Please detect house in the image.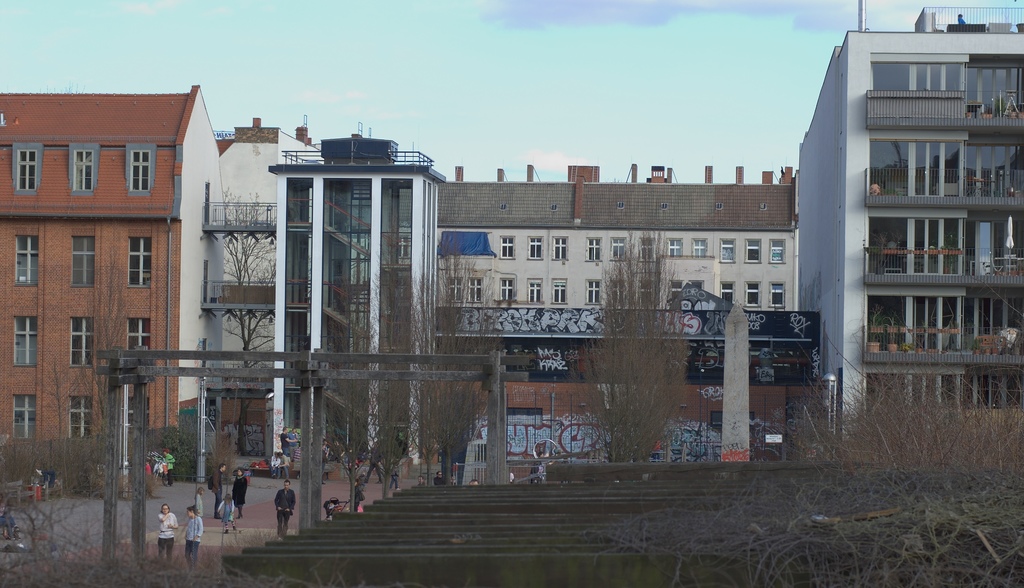
left=0, top=85, right=225, bottom=453.
